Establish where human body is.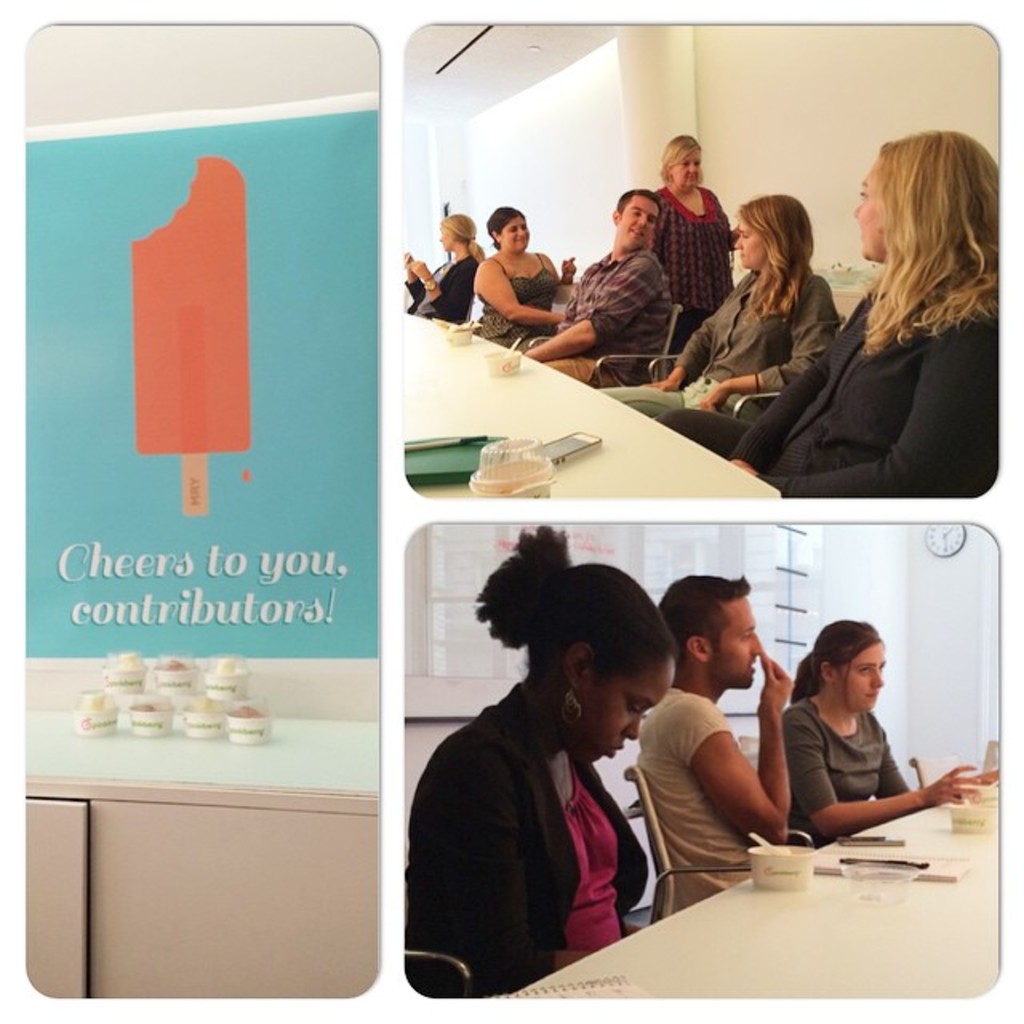
Established at 530:237:675:386.
